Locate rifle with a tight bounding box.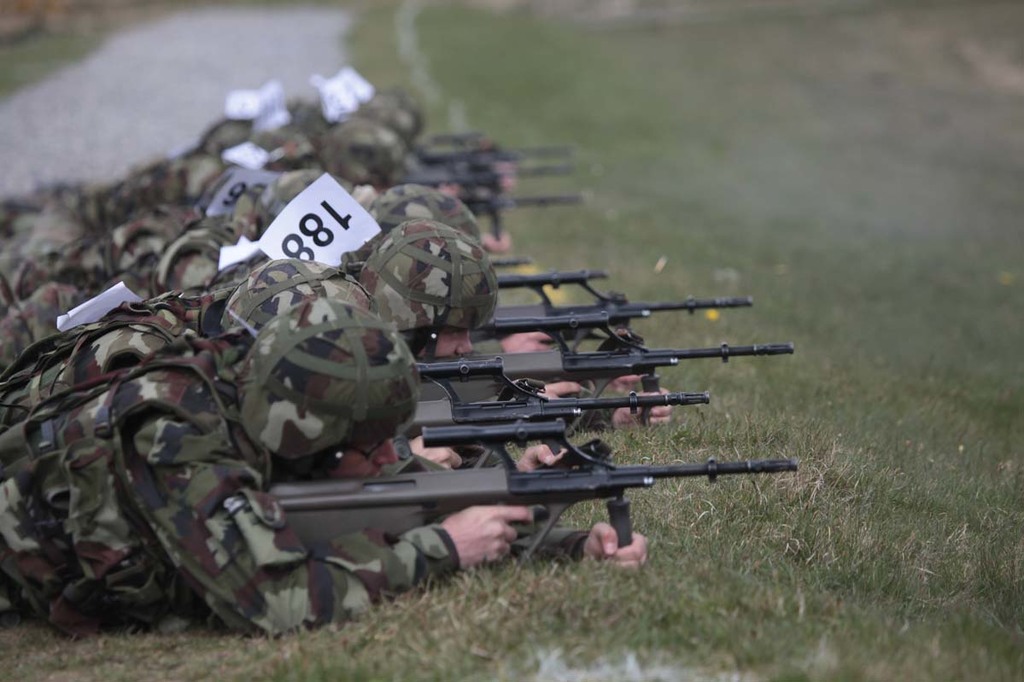
pyautogui.locateOnScreen(416, 346, 795, 433).
